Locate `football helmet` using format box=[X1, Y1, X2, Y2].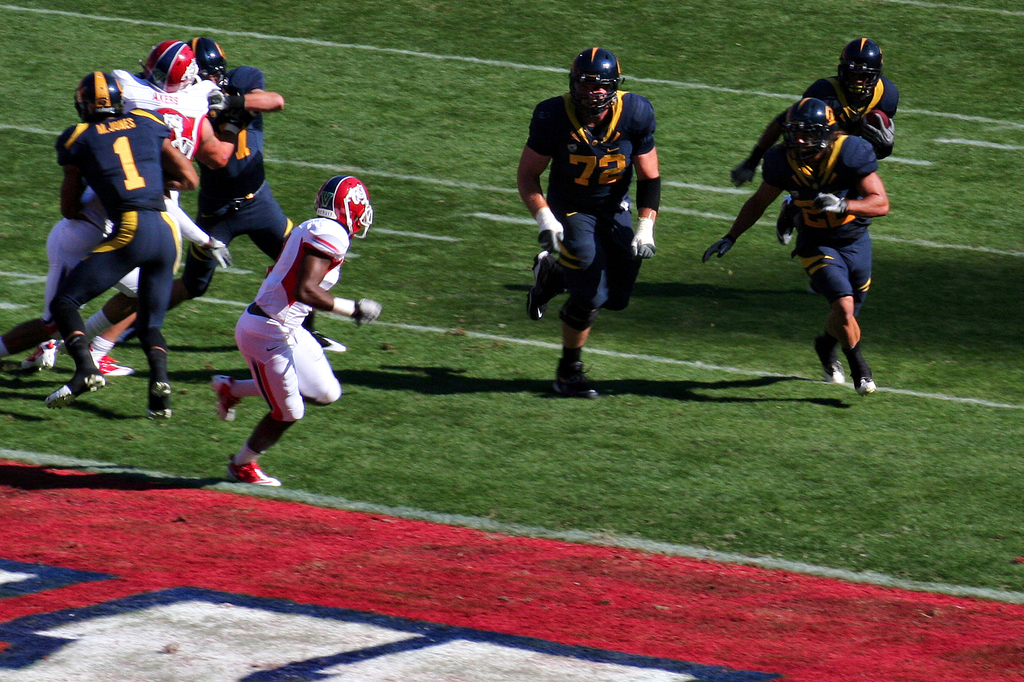
box=[566, 45, 620, 116].
